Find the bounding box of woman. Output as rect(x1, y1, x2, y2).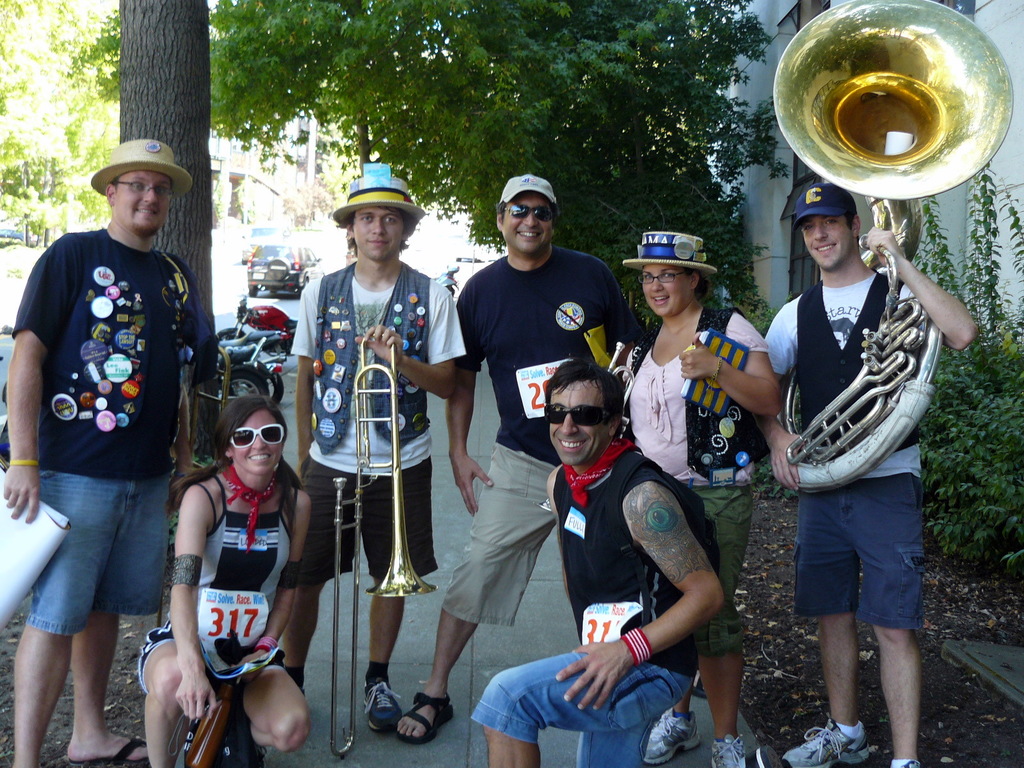
rect(142, 347, 305, 762).
